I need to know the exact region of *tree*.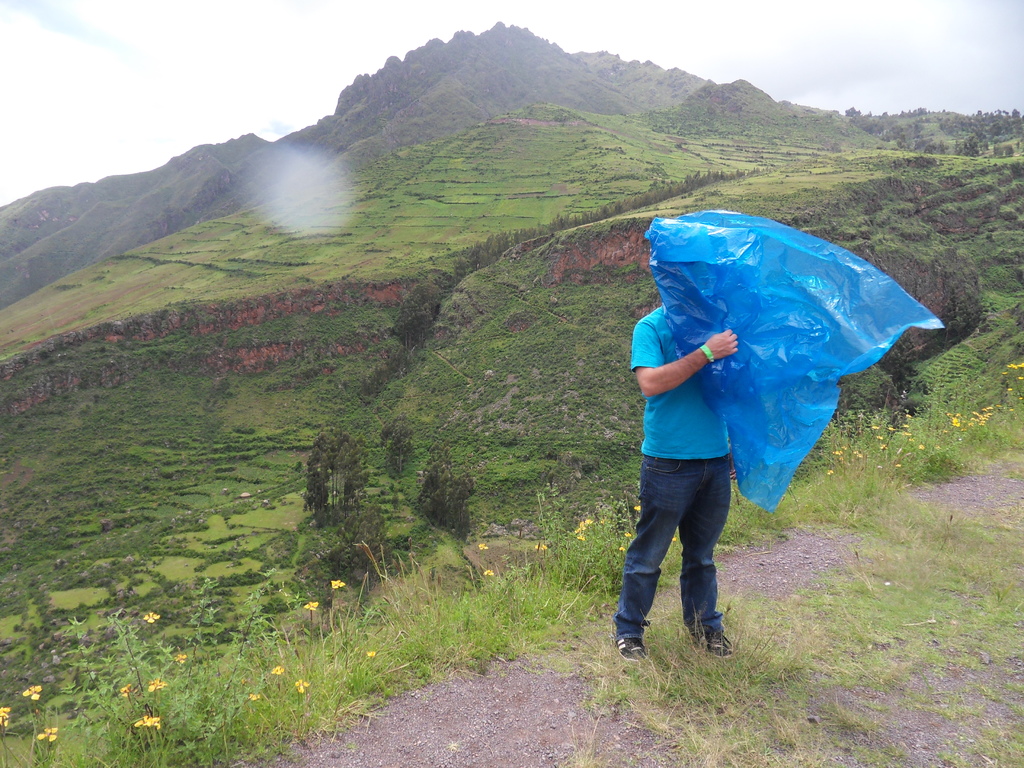
Region: <region>299, 426, 372, 533</region>.
